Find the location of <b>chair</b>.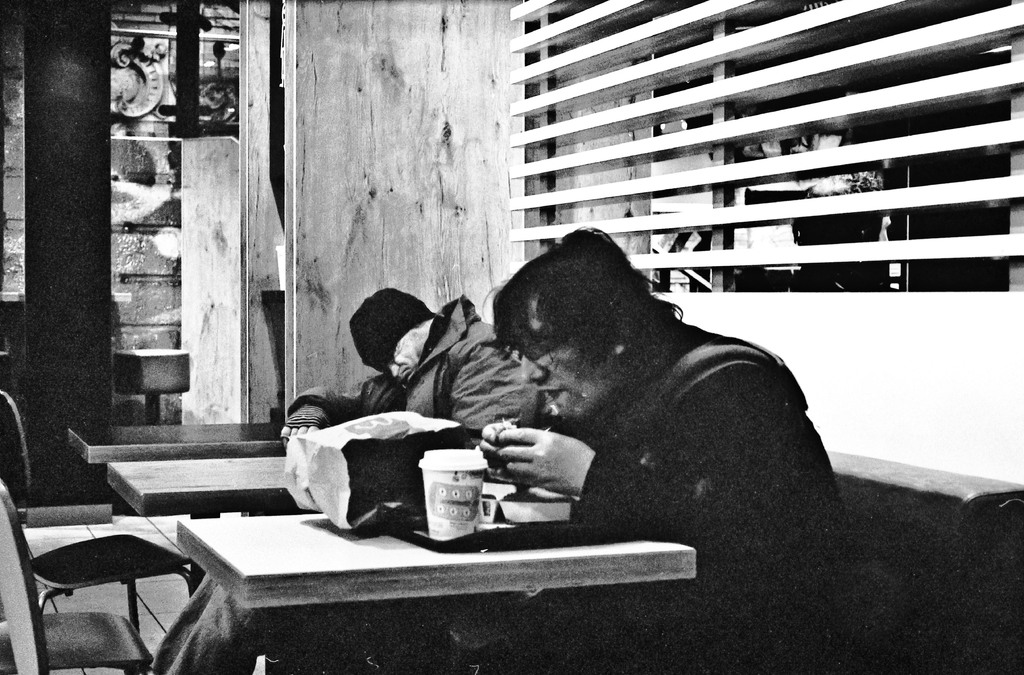
Location: Rect(0, 384, 193, 674).
